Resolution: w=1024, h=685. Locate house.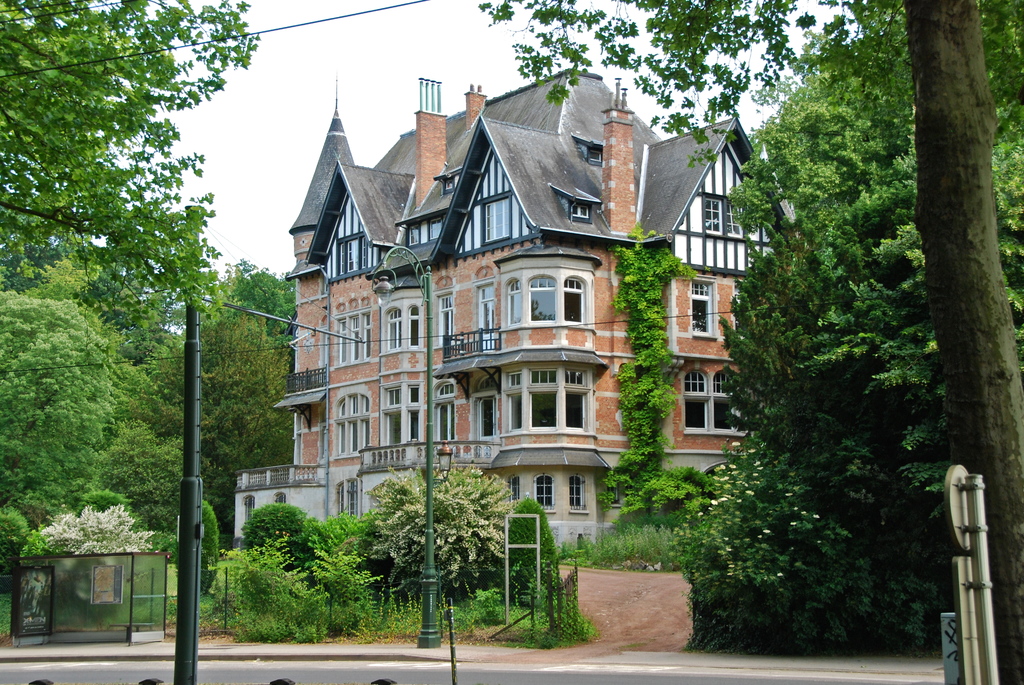
232 69 806 560.
